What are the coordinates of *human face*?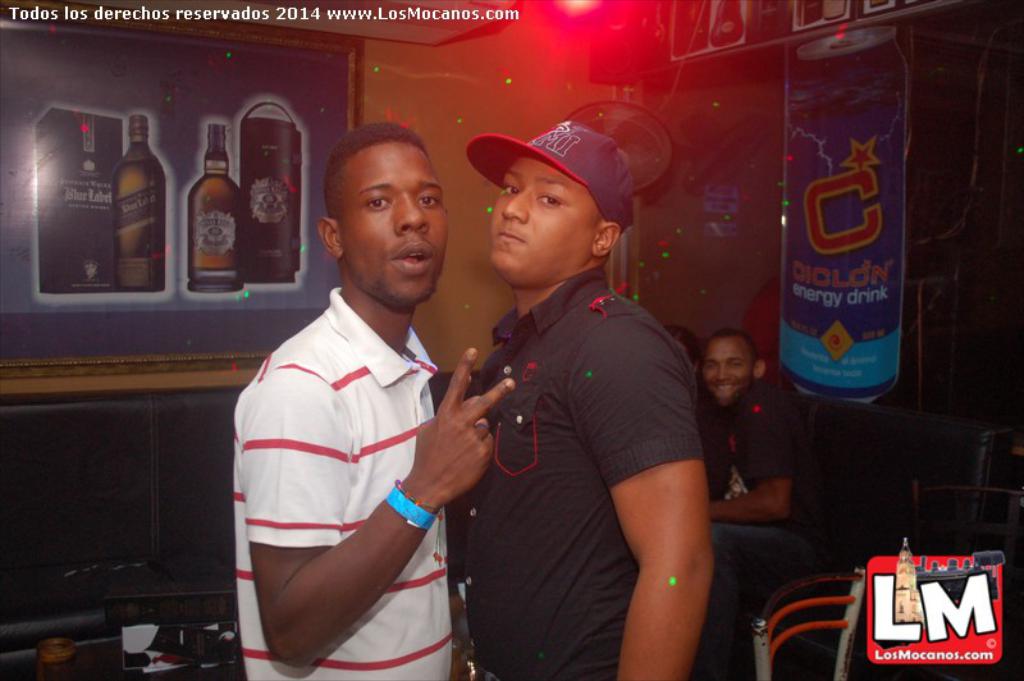
pyautogui.locateOnScreen(489, 156, 604, 285).
